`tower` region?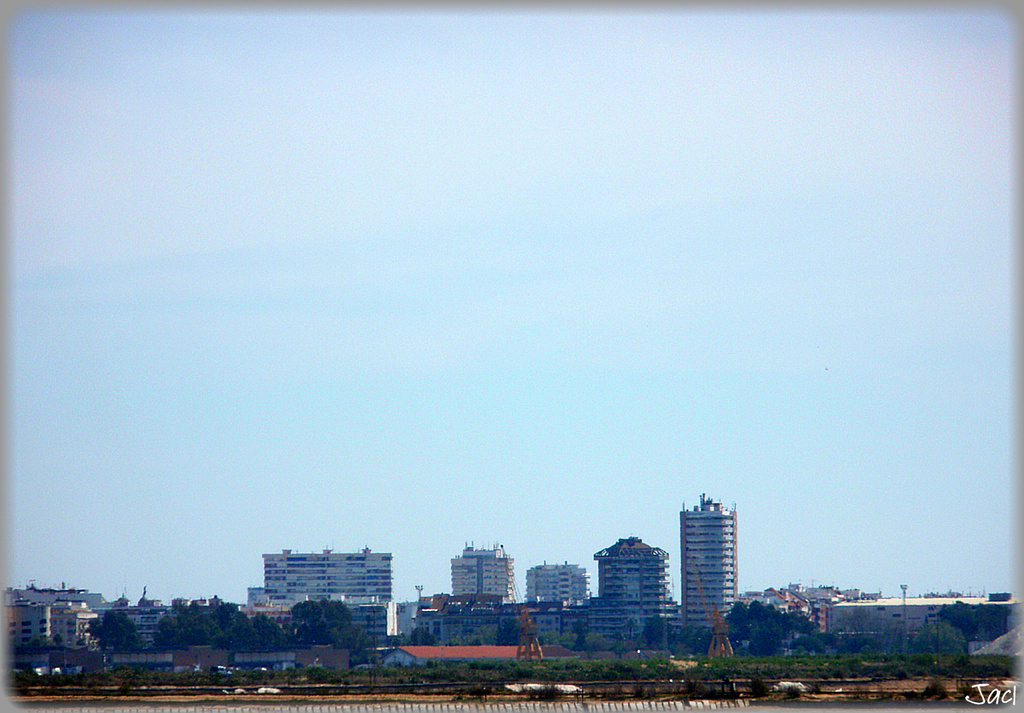
(598, 529, 674, 650)
